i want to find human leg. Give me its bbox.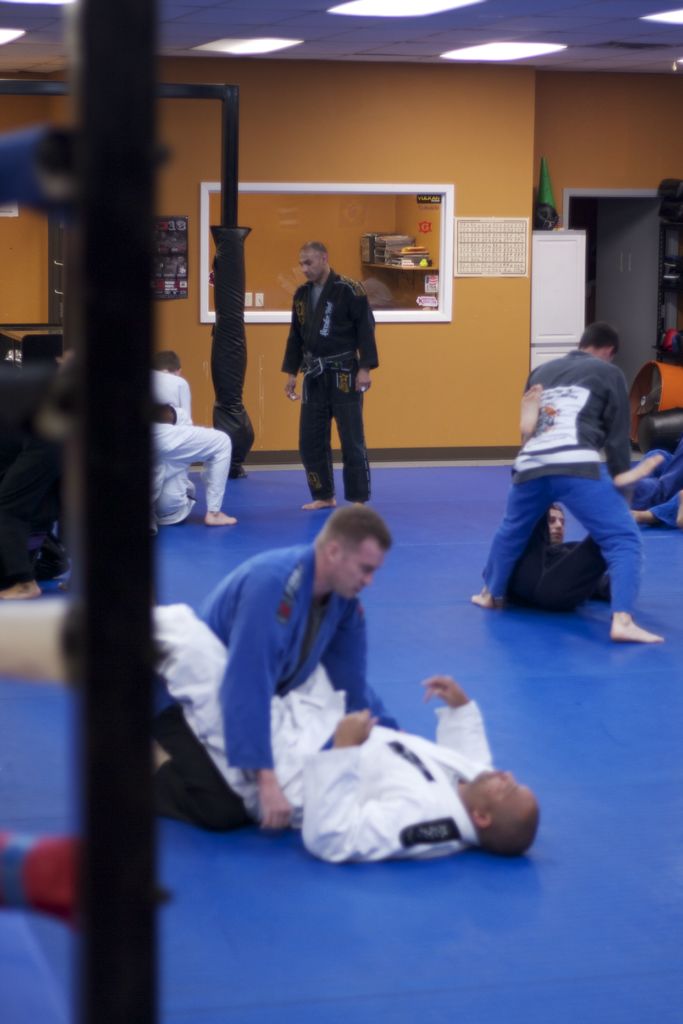
<region>115, 419, 230, 528</region>.
